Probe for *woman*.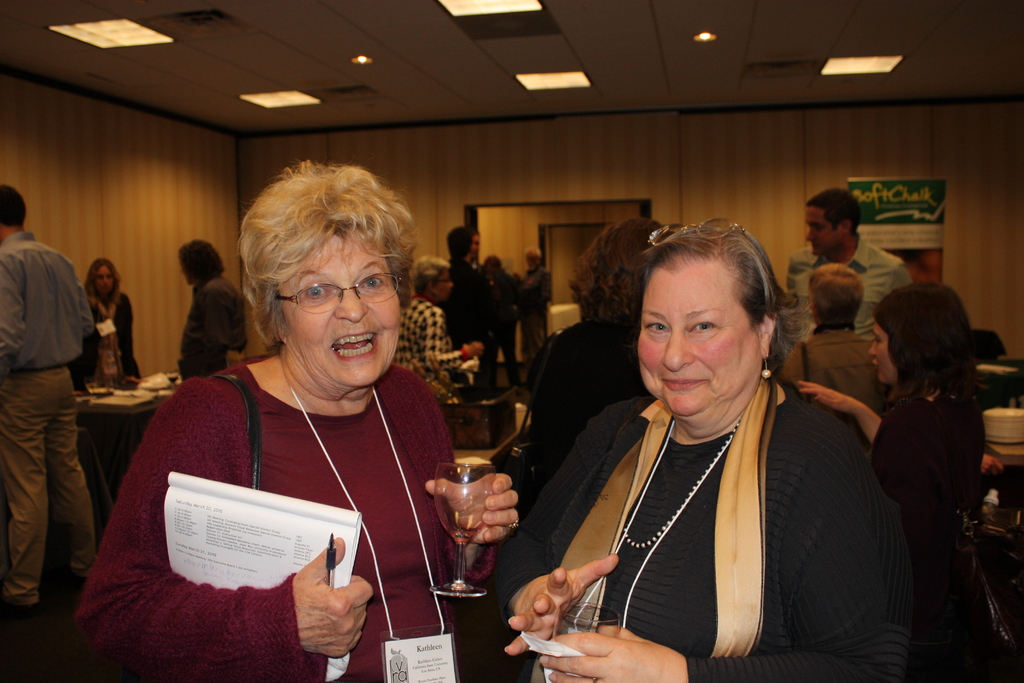
Probe result: [391,256,488,421].
